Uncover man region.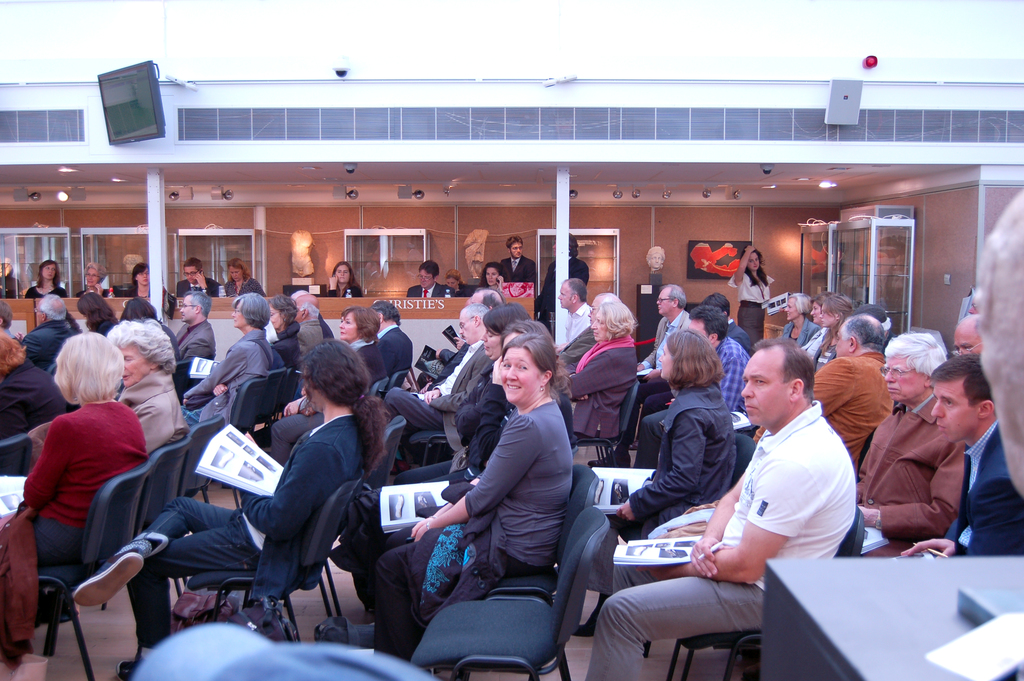
Uncovered: bbox=[16, 295, 76, 370].
